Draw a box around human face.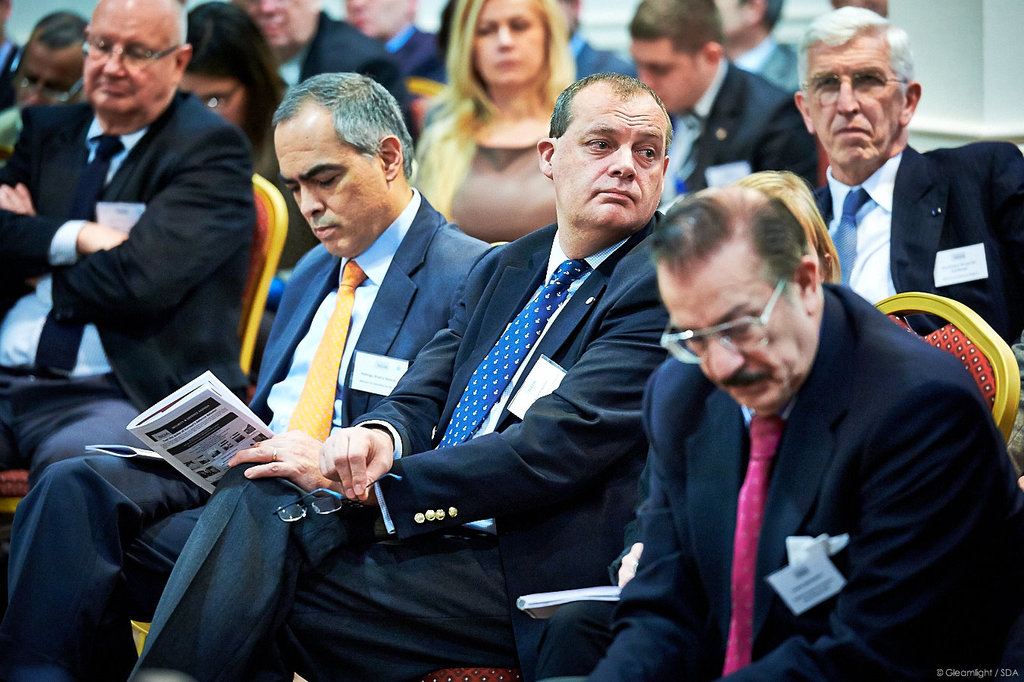
343/0/410/41.
